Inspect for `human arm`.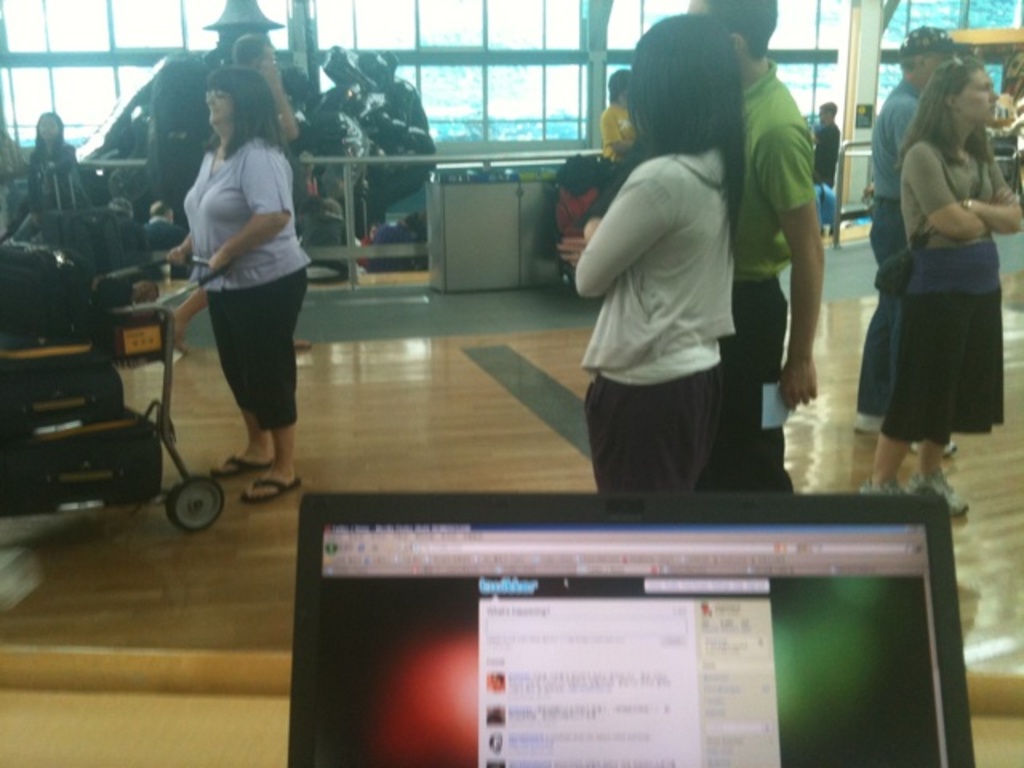
Inspection: (x1=259, y1=53, x2=306, y2=146).
